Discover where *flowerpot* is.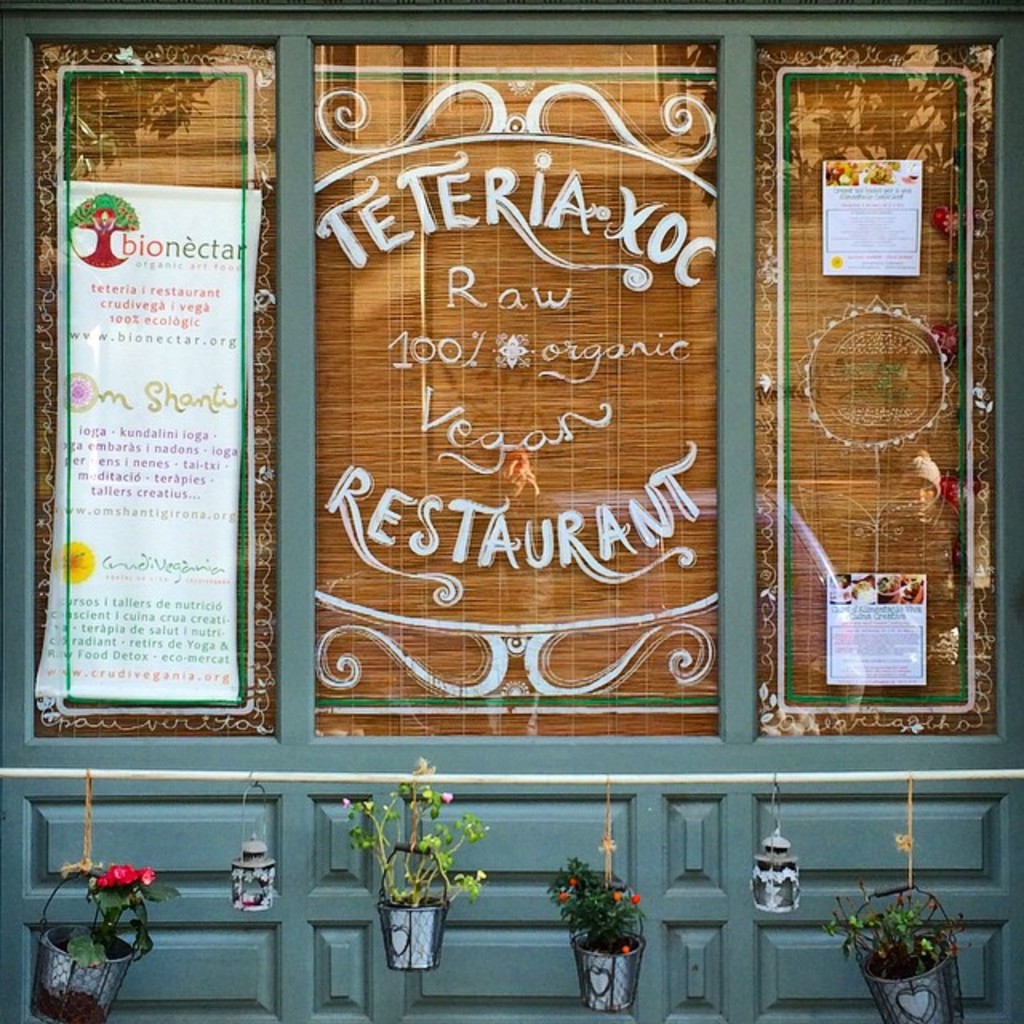
Discovered at 861:934:952:1022.
